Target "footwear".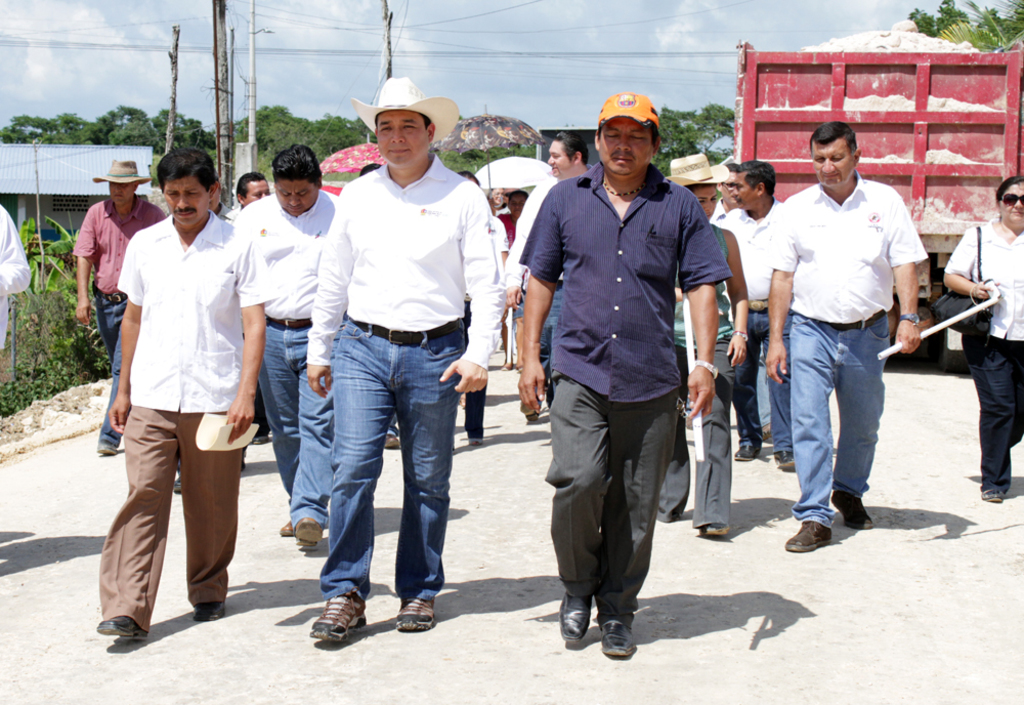
Target region: (left=833, top=489, right=874, bottom=533).
